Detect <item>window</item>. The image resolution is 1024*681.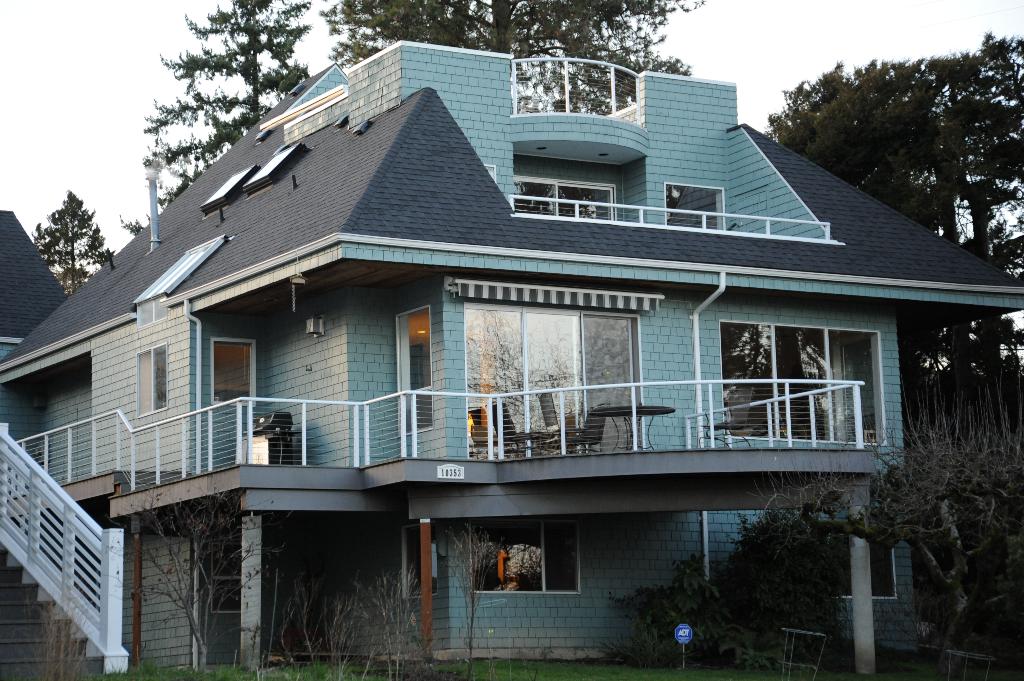
bbox(665, 182, 728, 234).
